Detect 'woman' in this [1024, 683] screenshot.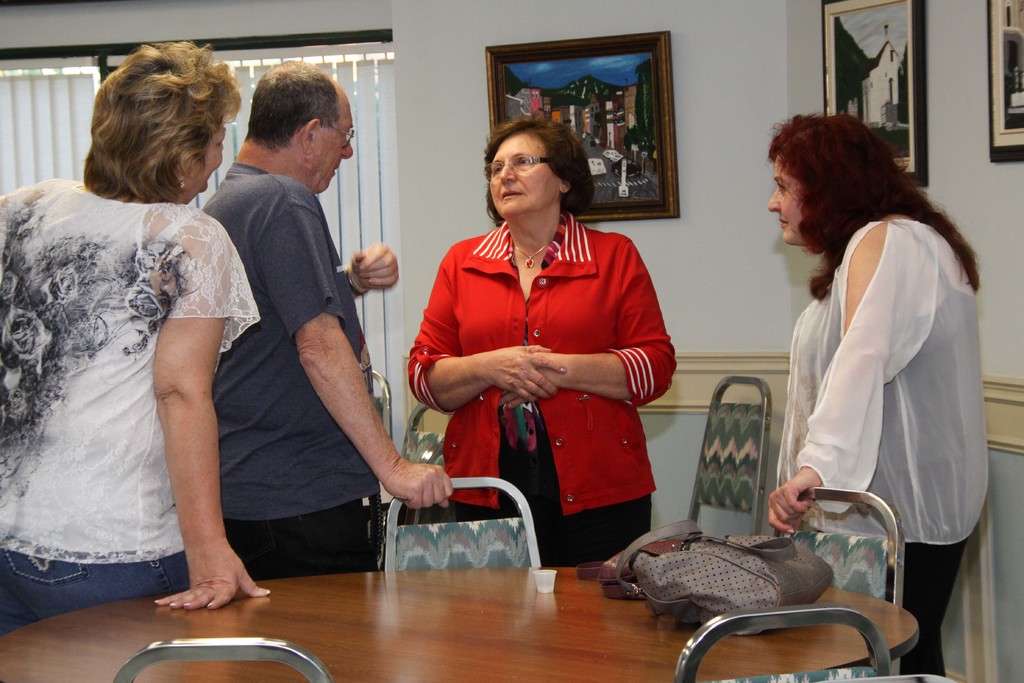
Detection: Rect(0, 37, 273, 610).
